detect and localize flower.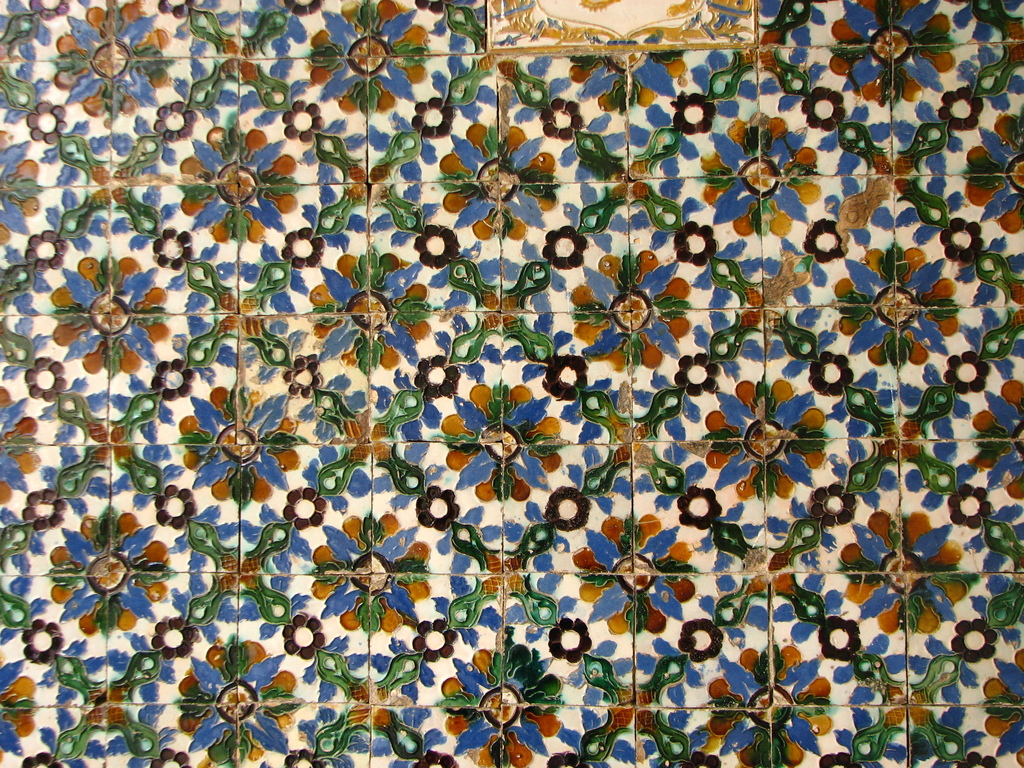
Localized at 444, 124, 575, 243.
